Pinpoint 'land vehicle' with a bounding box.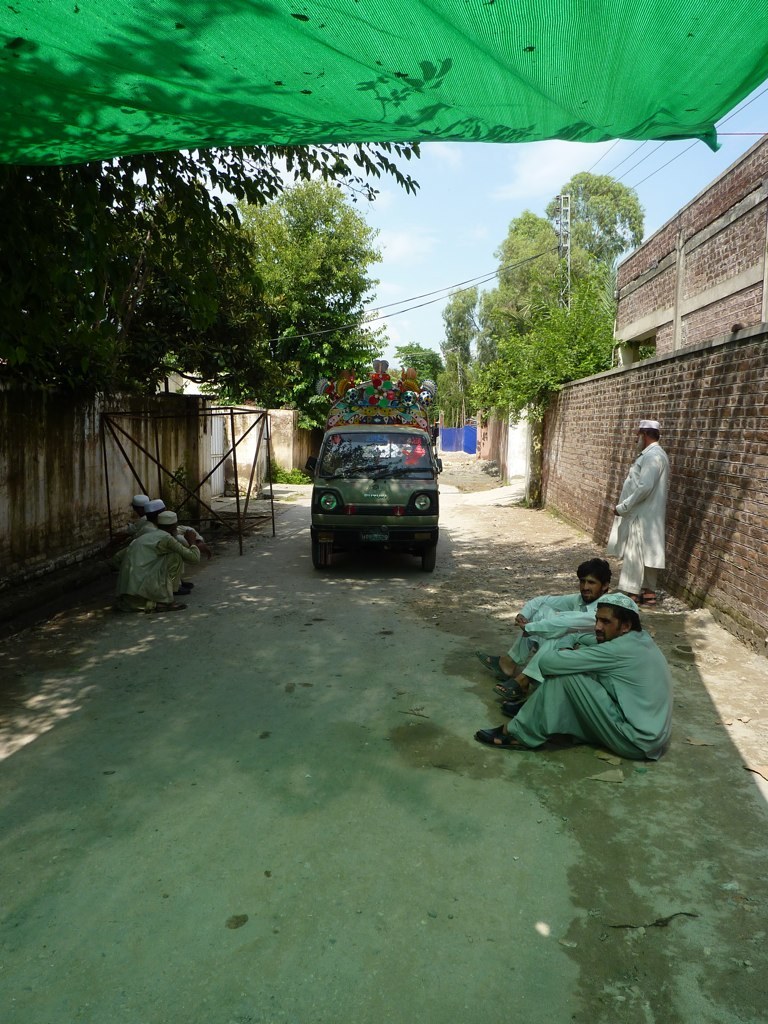
310 404 459 572.
